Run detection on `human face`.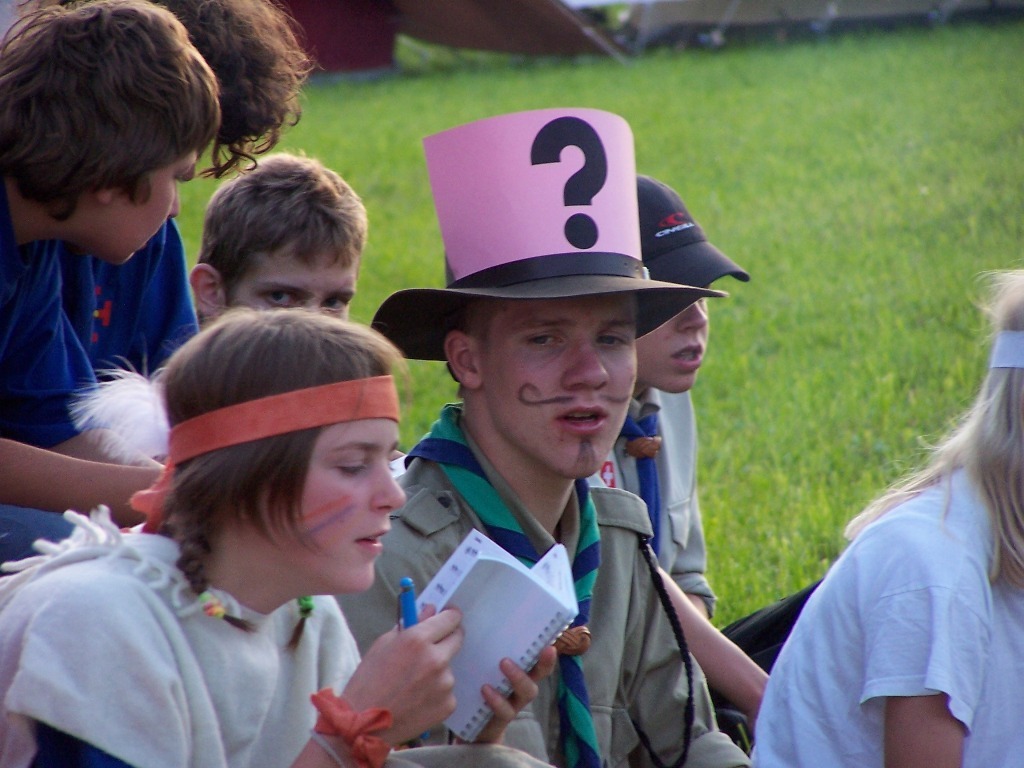
Result: 250 373 404 590.
